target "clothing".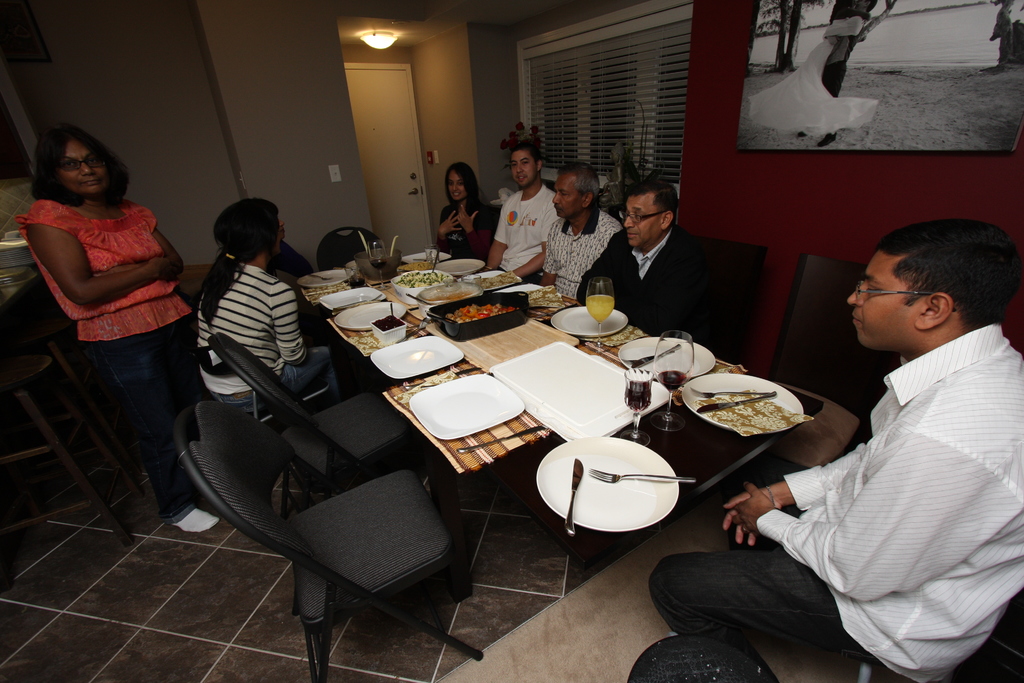
Target region: crop(649, 320, 1023, 682).
